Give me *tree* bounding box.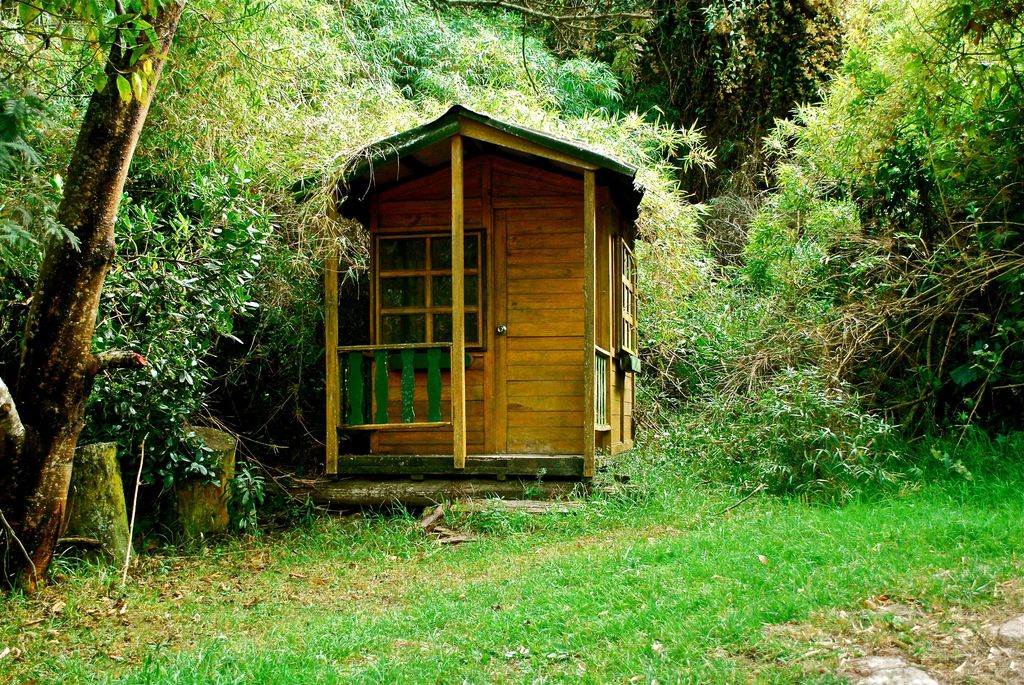
{"left": 3, "top": 15, "right": 316, "bottom": 570}.
